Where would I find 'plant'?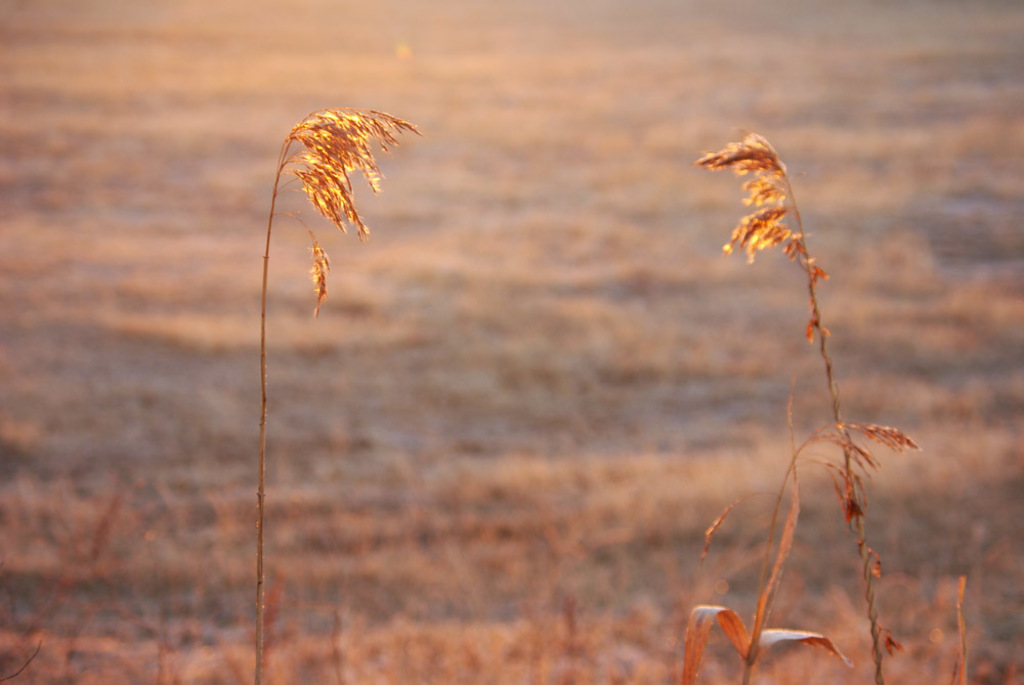
At detection(678, 119, 947, 684).
